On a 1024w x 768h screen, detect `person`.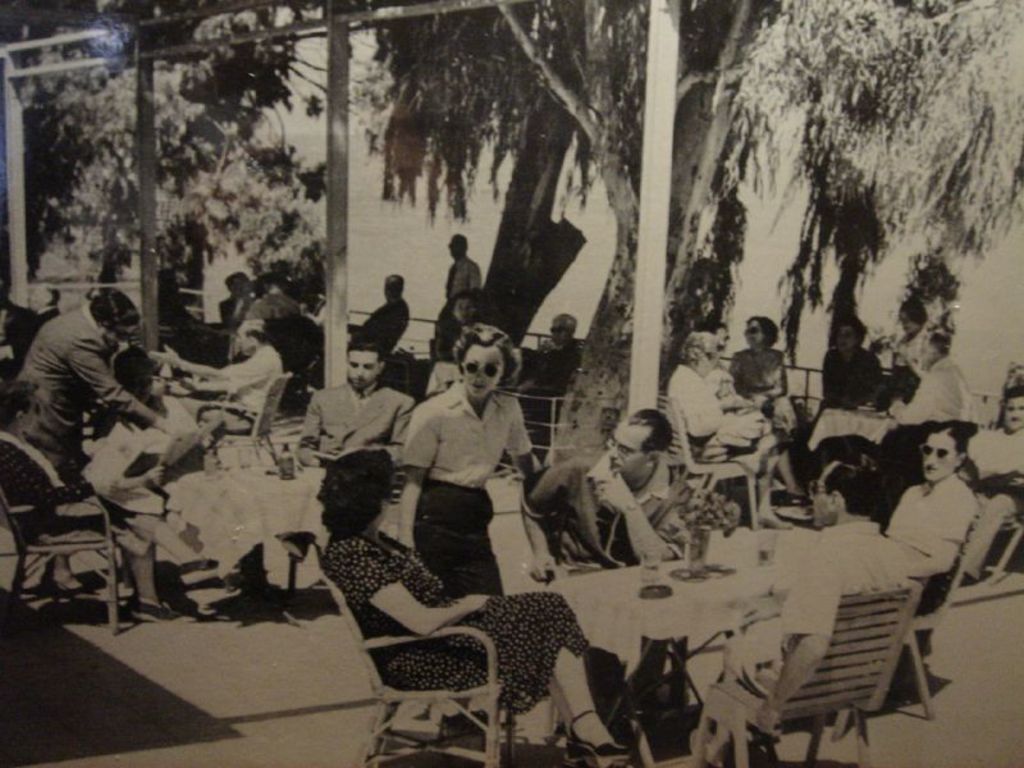
210, 270, 262, 342.
